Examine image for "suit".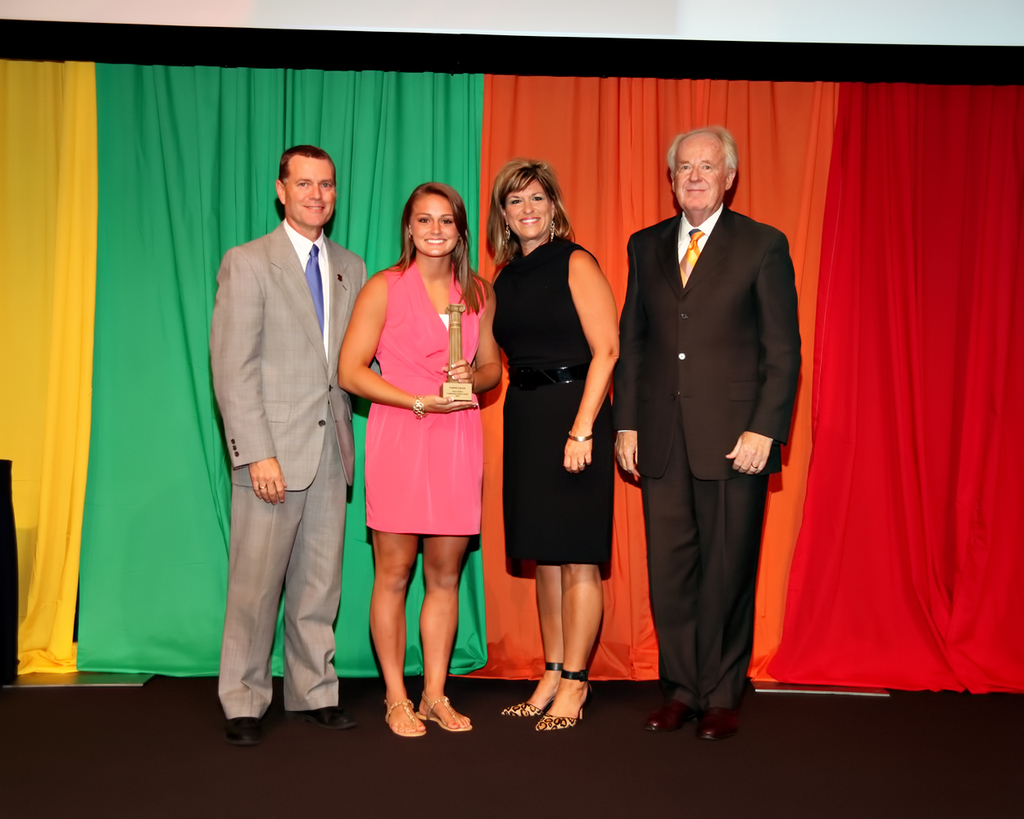
Examination result: [left=612, top=201, right=804, bottom=714].
